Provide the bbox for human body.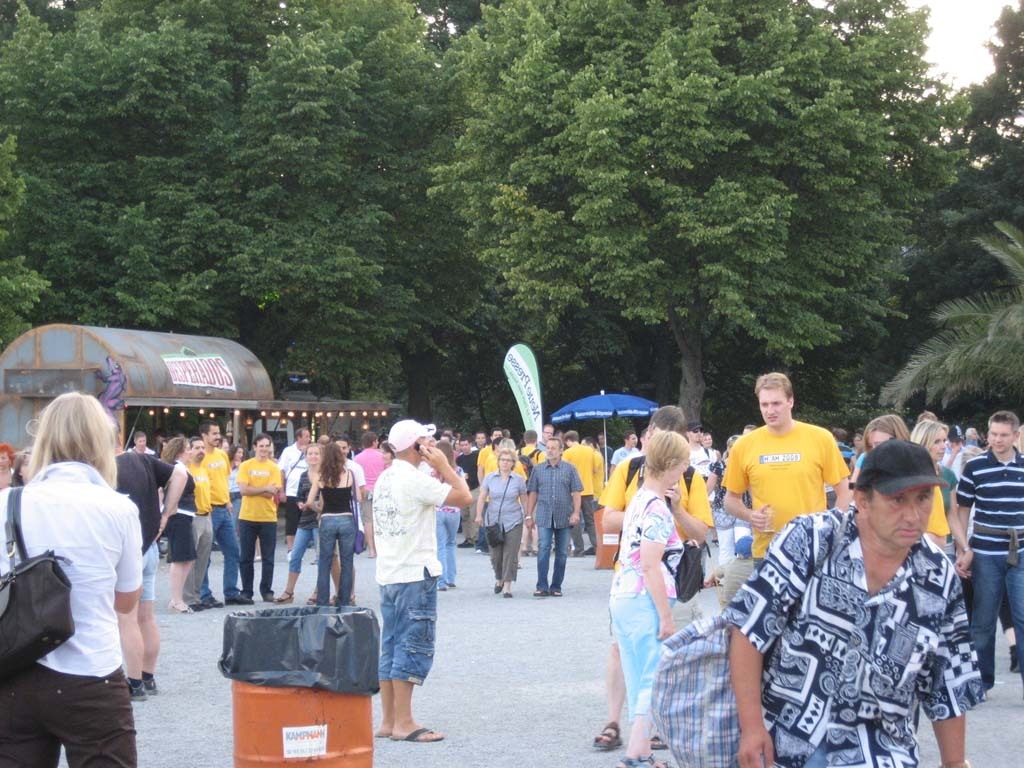
rect(369, 419, 468, 742).
